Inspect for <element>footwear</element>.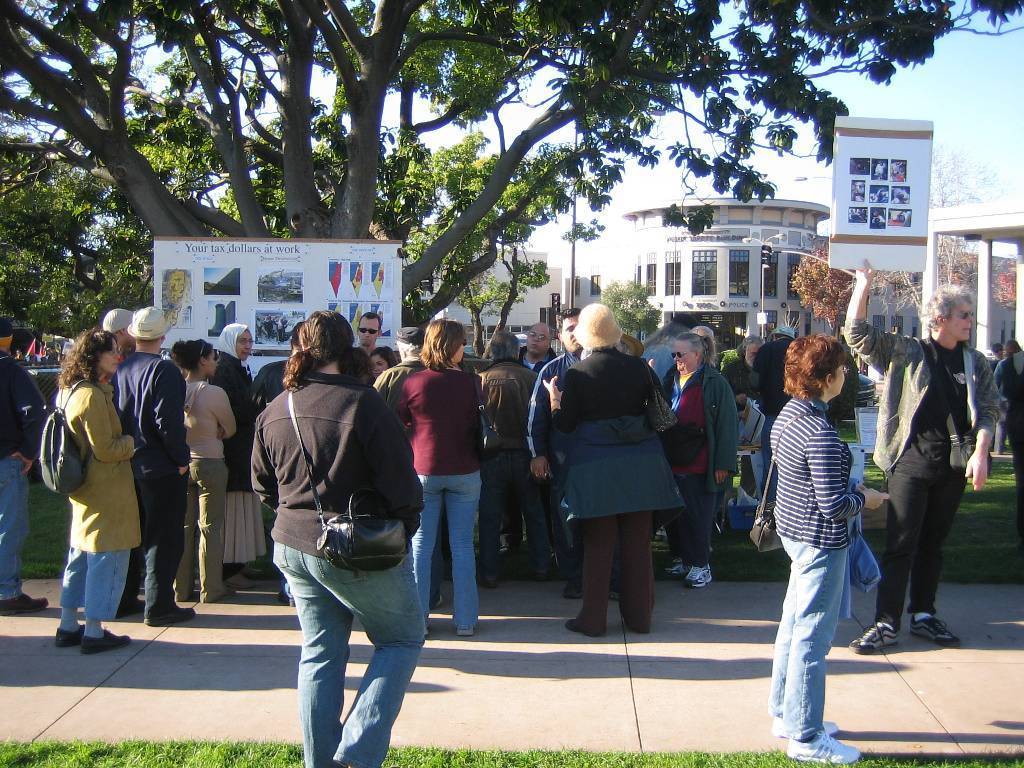
Inspection: {"left": 0, "top": 599, "right": 43, "bottom": 617}.
